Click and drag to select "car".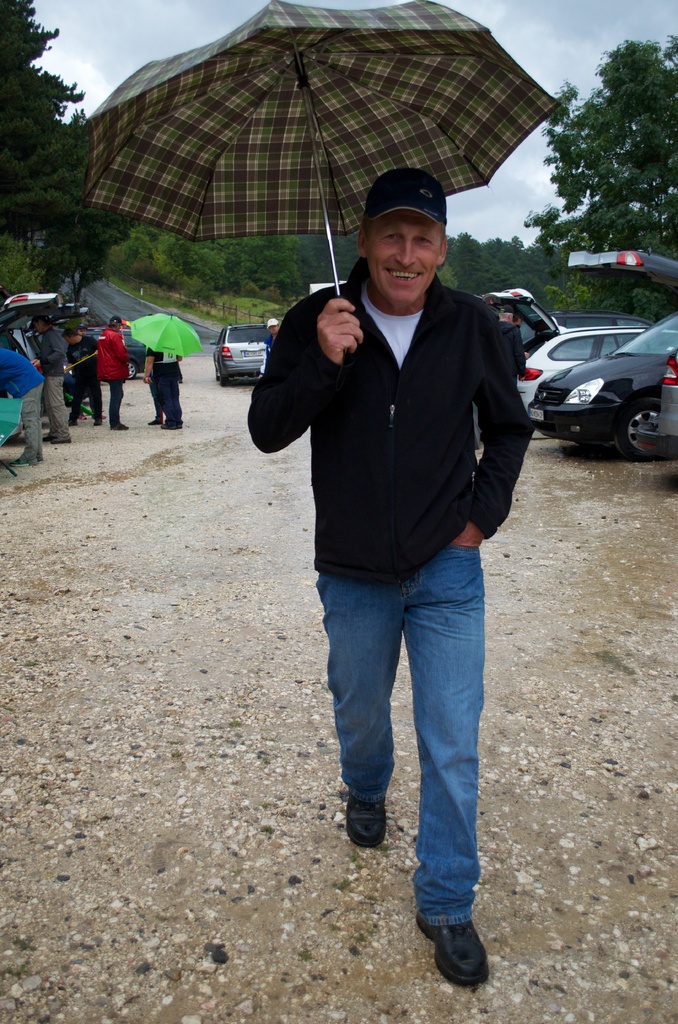
Selection: {"x1": 0, "y1": 293, "x2": 61, "y2": 440}.
